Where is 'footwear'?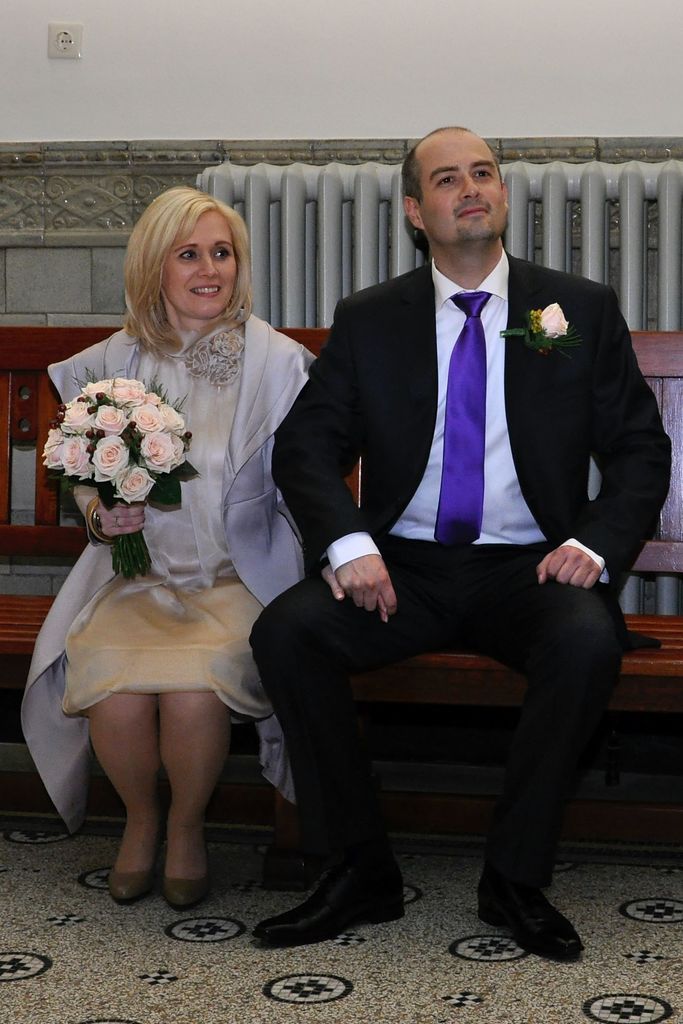
(left=248, top=854, right=406, bottom=945).
